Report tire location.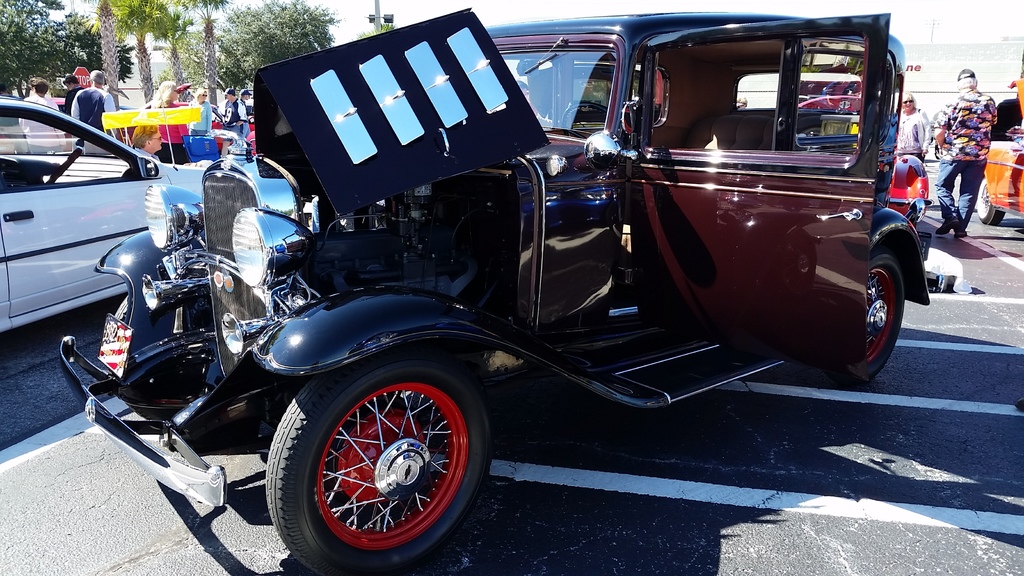
Report: bbox=[260, 348, 488, 563].
